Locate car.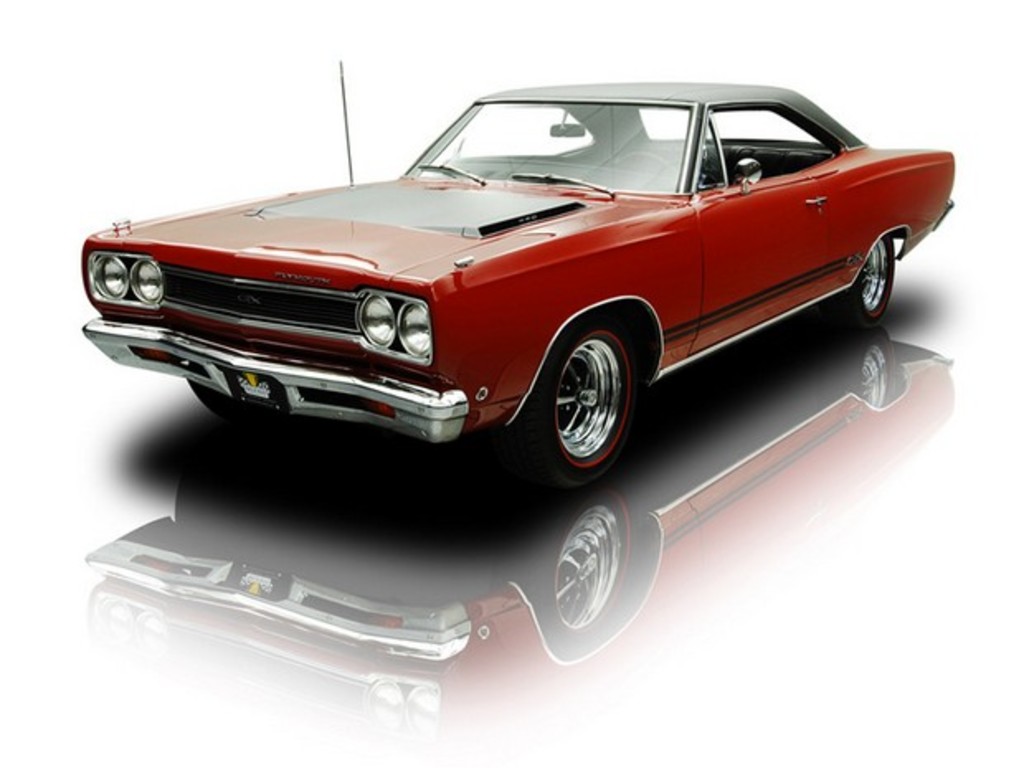
Bounding box: box(66, 86, 963, 472).
